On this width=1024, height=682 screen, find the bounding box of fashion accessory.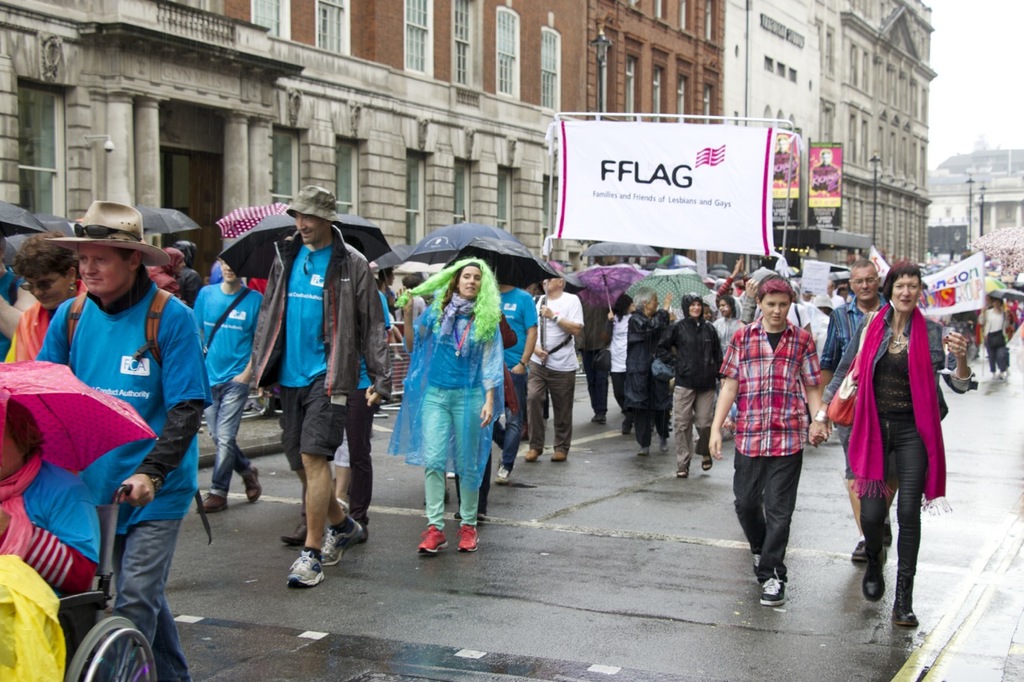
Bounding box: <bbox>758, 275, 794, 296</bbox>.
